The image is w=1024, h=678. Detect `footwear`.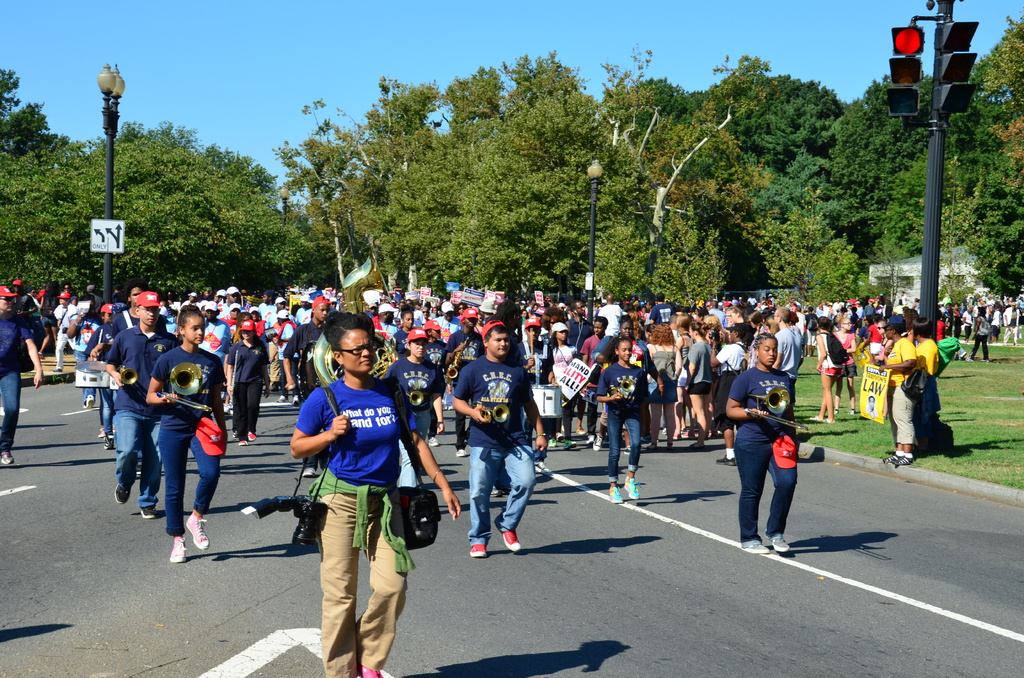
Detection: region(808, 412, 834, 424).
